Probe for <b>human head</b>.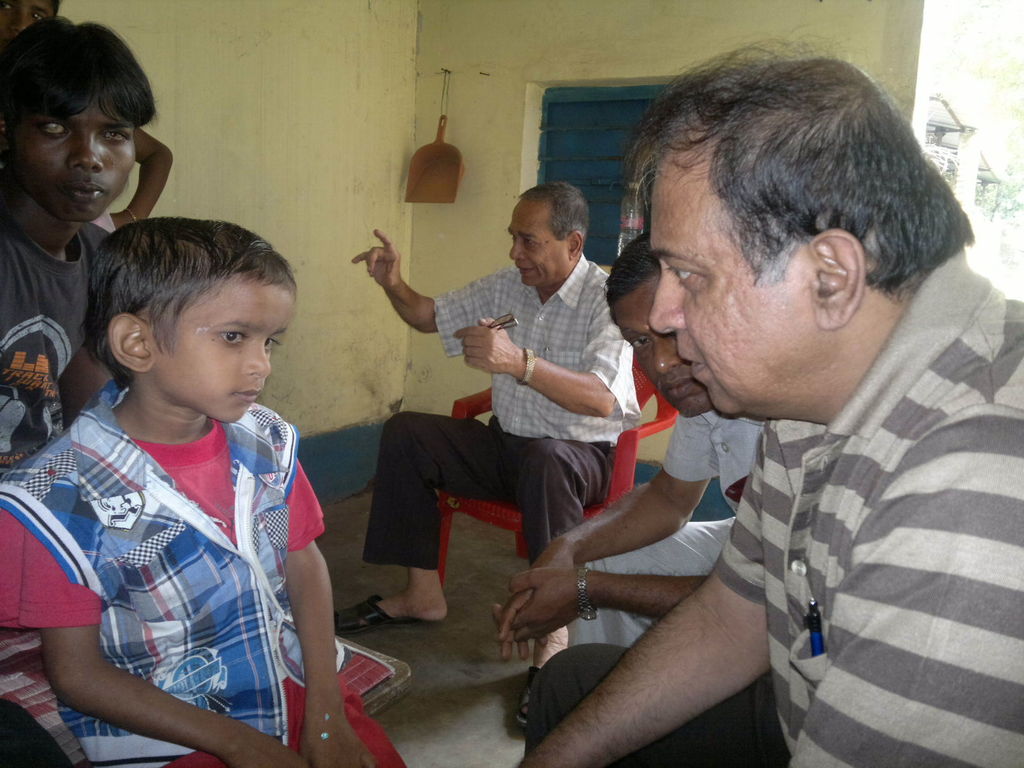
Probe result: detection(509, 180, 595, 290).
